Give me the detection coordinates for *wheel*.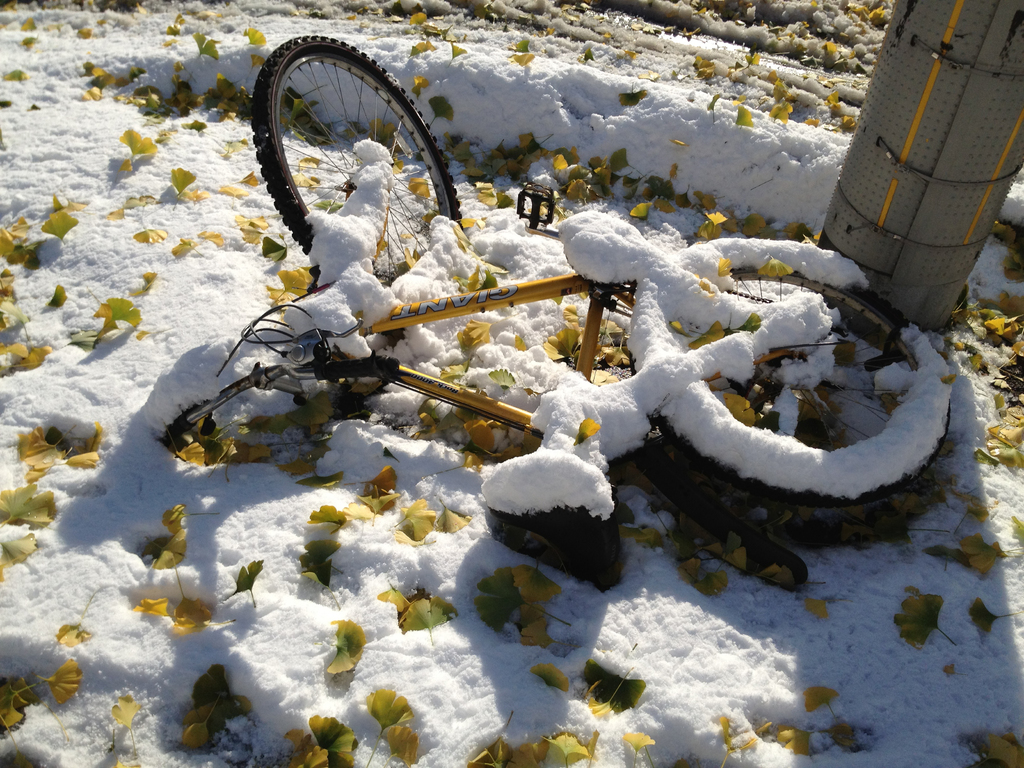
(628,239,952,505).
